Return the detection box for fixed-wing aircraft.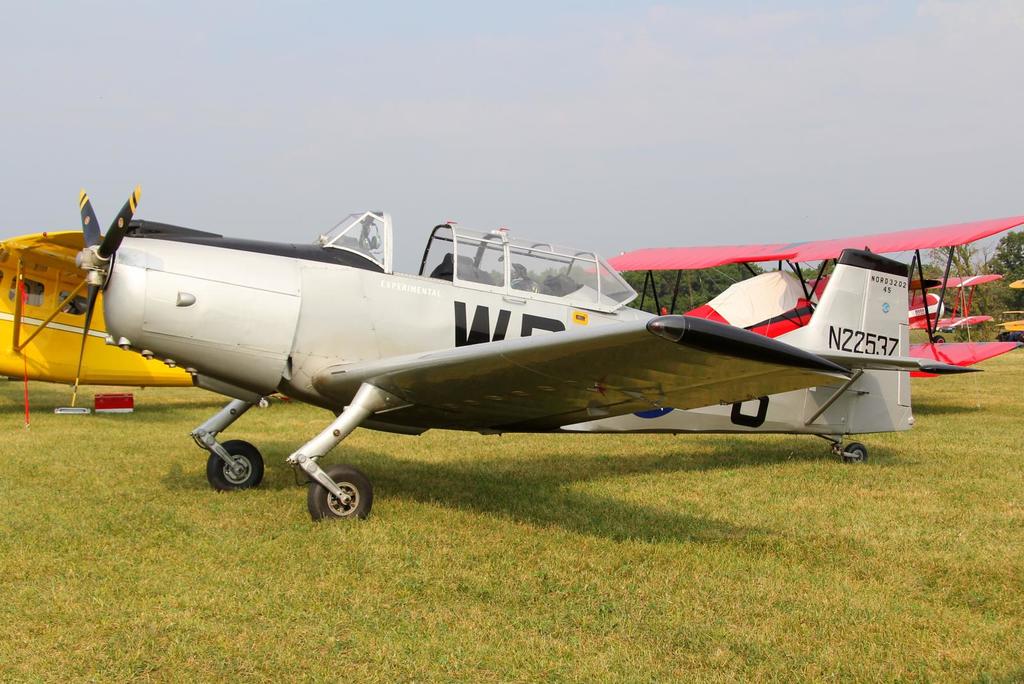
bbox=(575, 209, 1023, 374).
